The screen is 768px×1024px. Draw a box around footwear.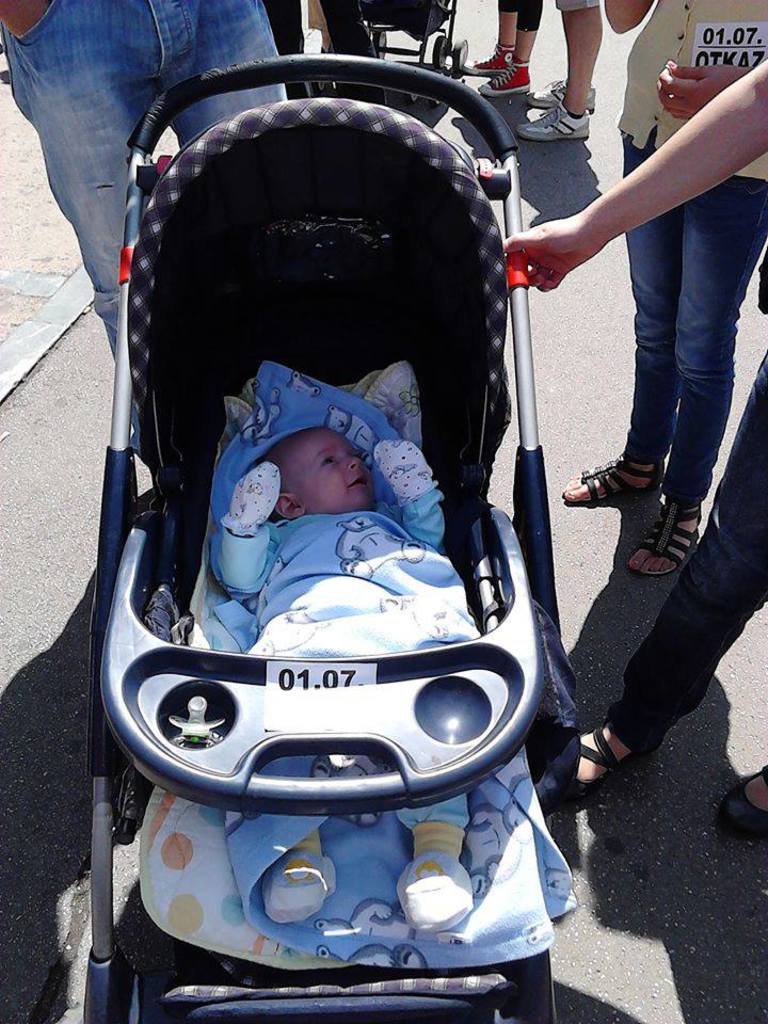
[left=517, top=103, right=592, bottom=146].
